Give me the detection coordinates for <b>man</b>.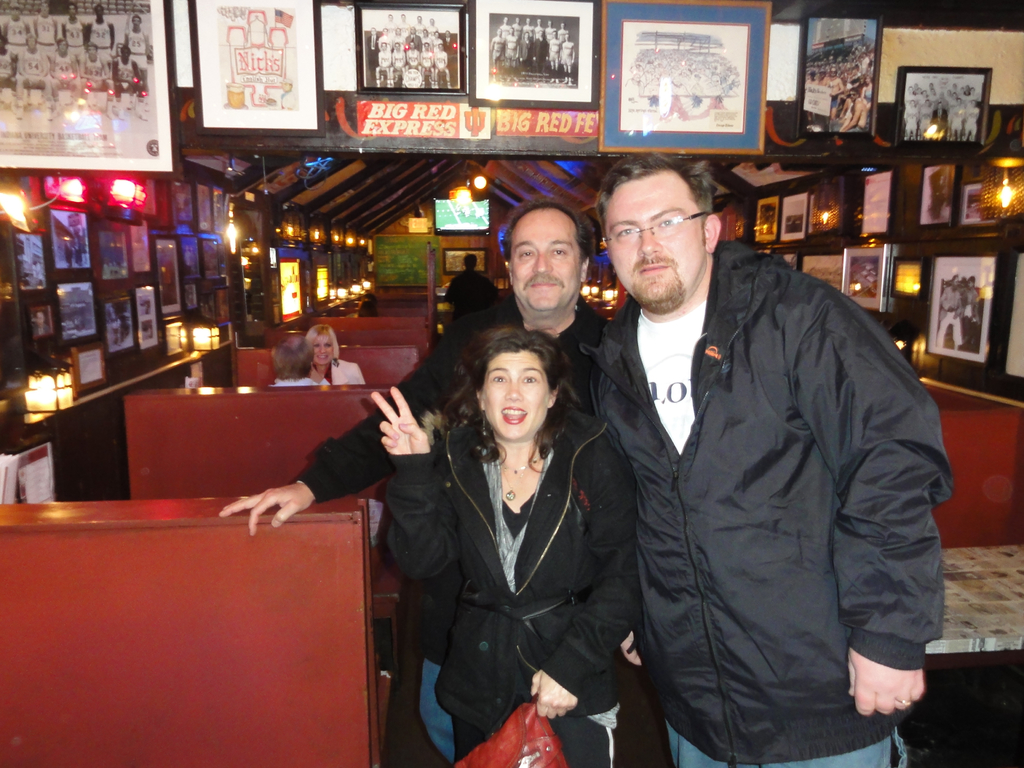
select_region(122, 13, 151, 93).
